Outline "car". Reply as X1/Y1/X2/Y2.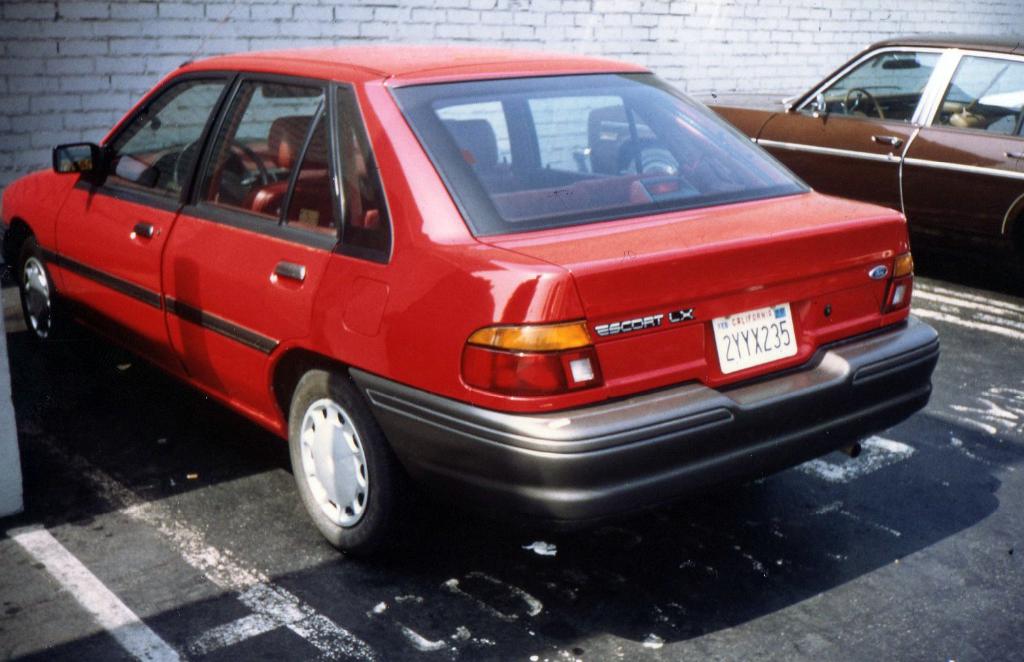
570/38/1023/293.
